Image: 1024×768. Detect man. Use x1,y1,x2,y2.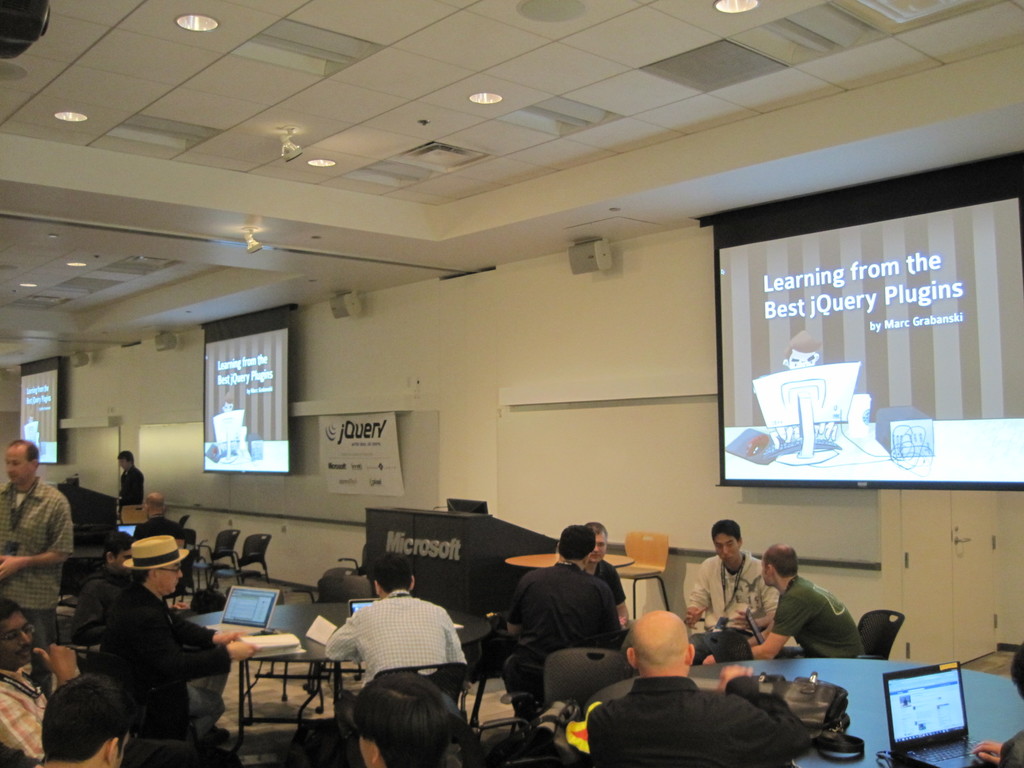
29,675,150,767.
